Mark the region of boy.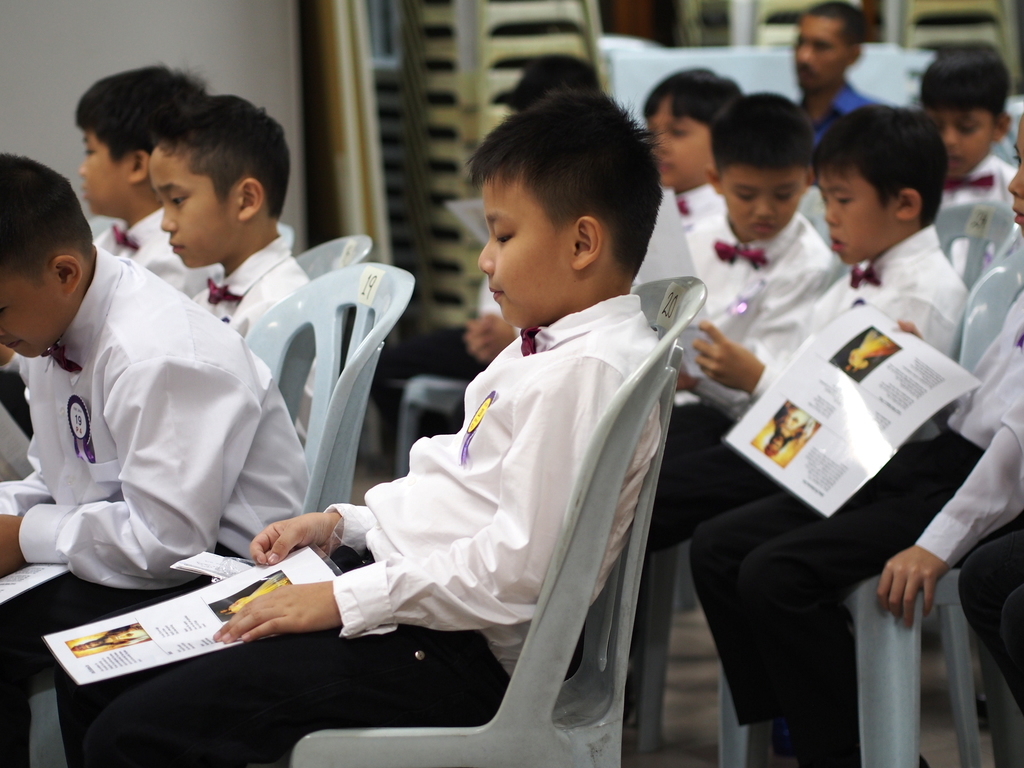
Region: 685:96:1022:766.
